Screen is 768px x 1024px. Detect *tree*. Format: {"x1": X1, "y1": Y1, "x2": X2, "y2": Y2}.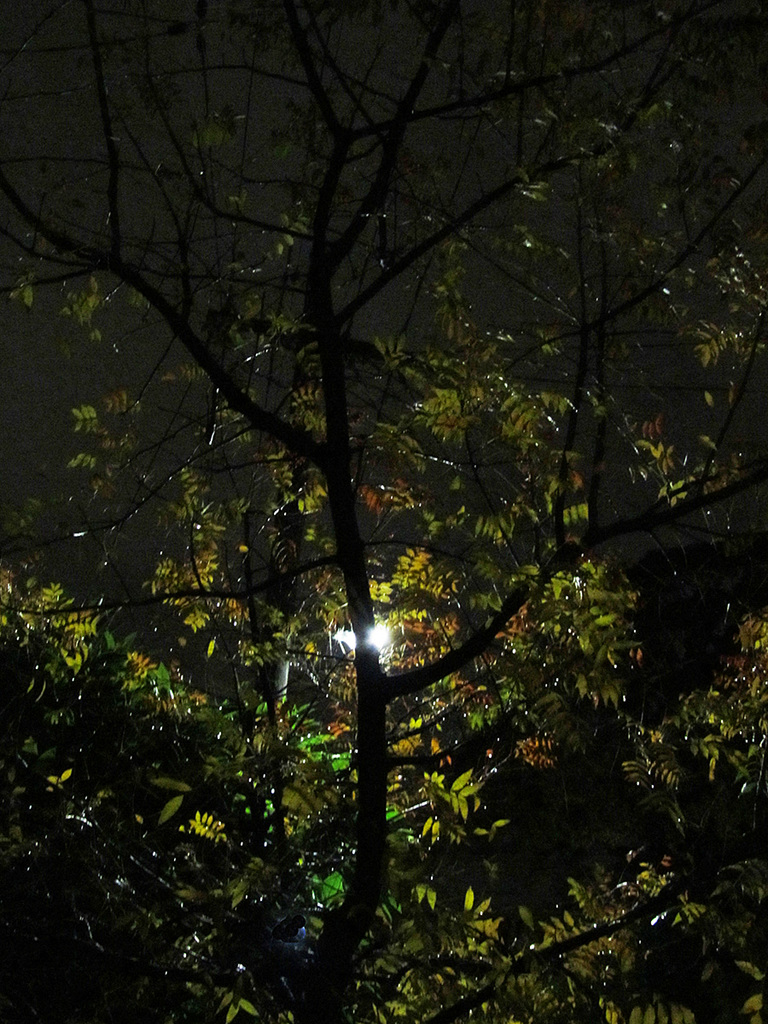
{"x1": 0, "y1": 0, "x2": 767, "y2": 1023}.
